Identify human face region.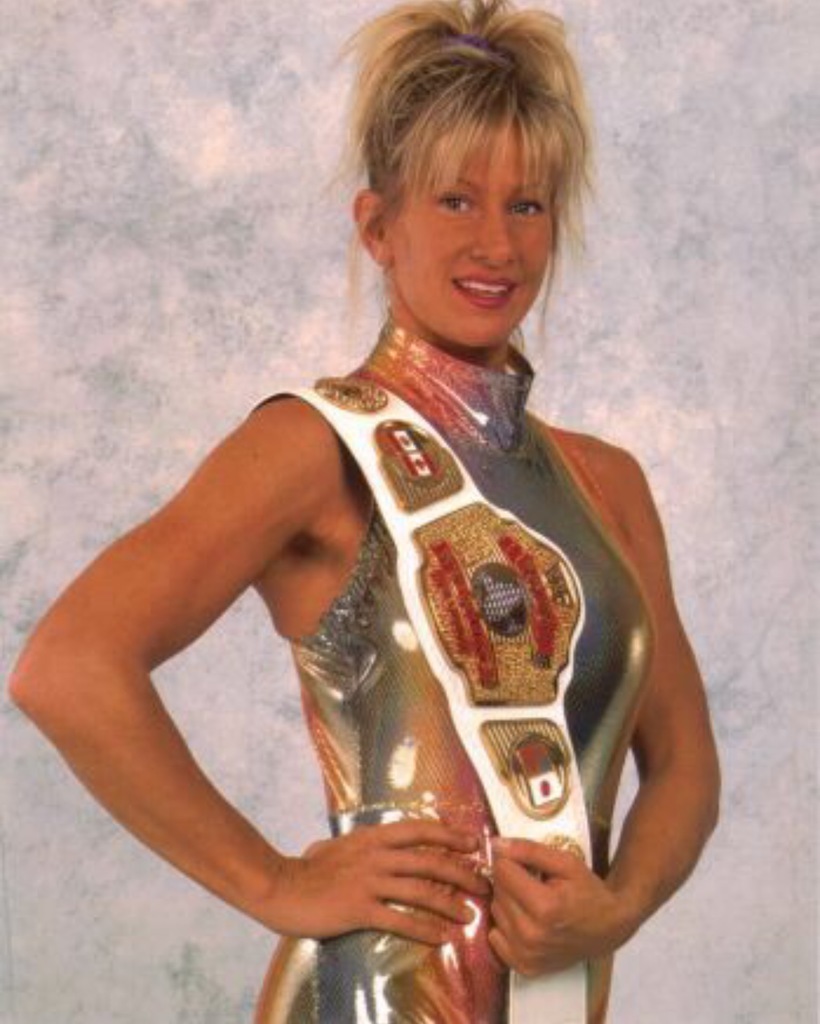
Region: x1=378 y1=123 x2=568 y2=346.
